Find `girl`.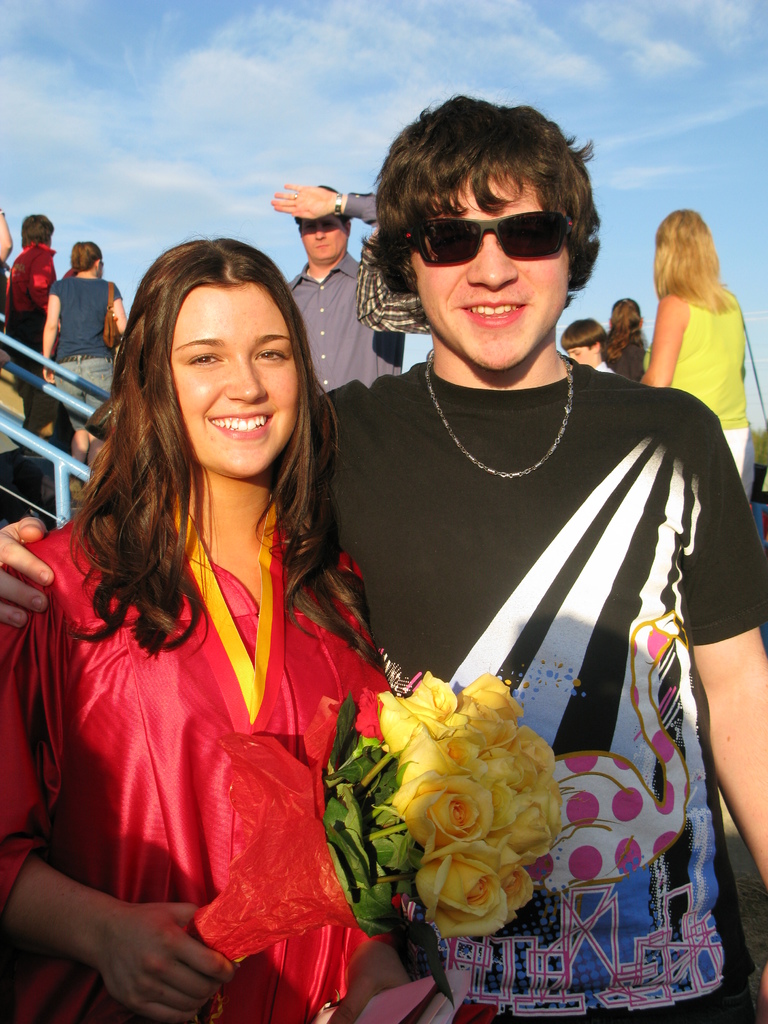
0/228/420/1023.
